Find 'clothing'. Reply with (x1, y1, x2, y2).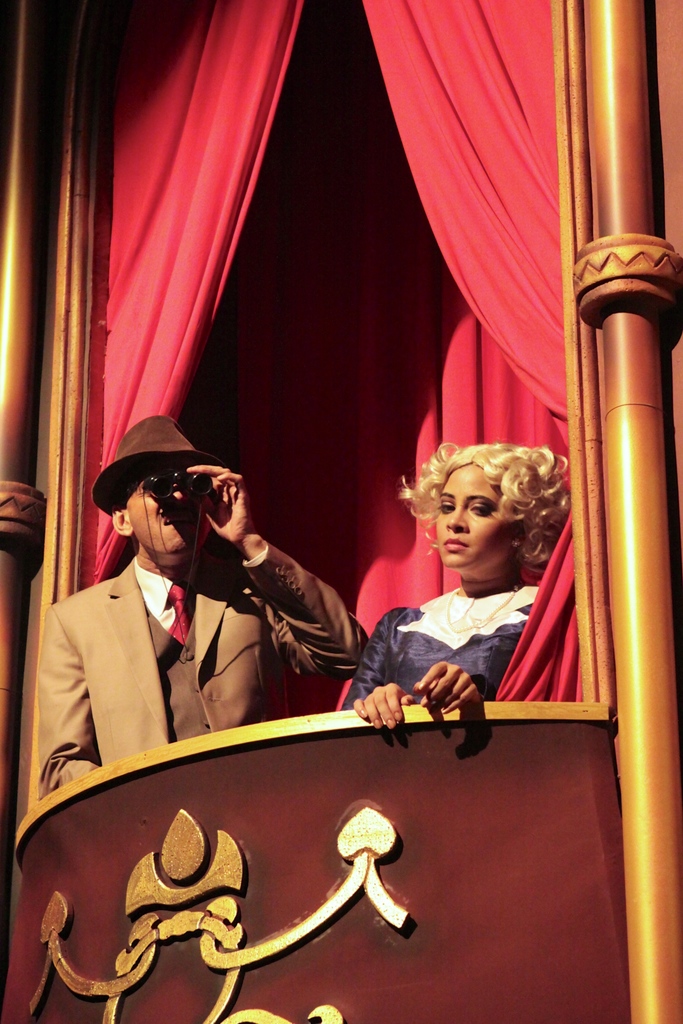
(356, 545, 568, 744).
